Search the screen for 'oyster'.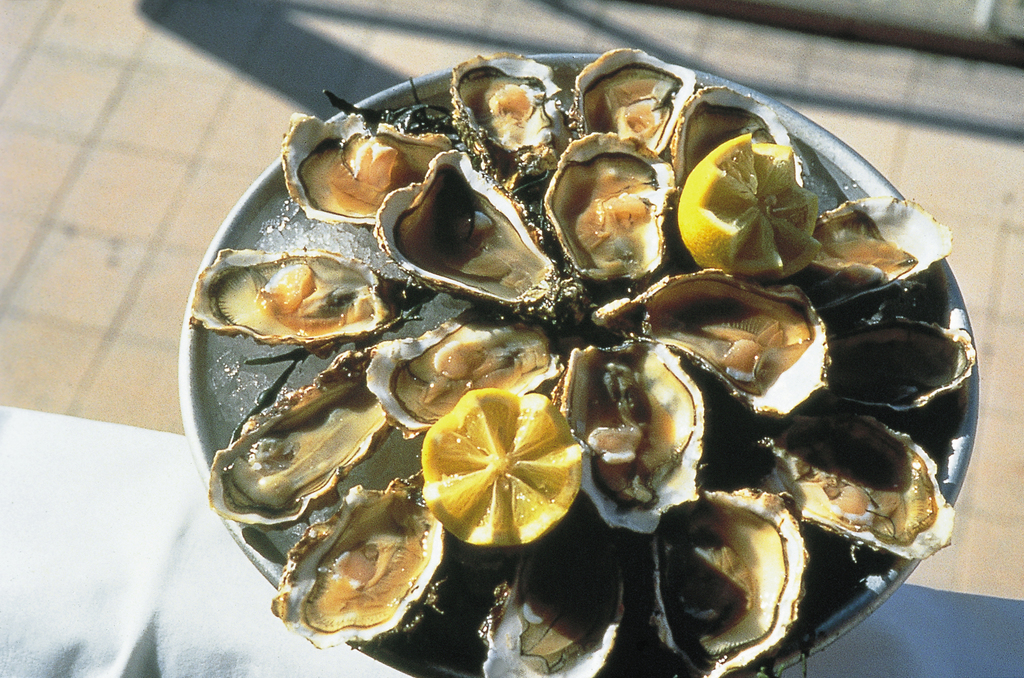
Found at locate(561, 337, 707, 533).
